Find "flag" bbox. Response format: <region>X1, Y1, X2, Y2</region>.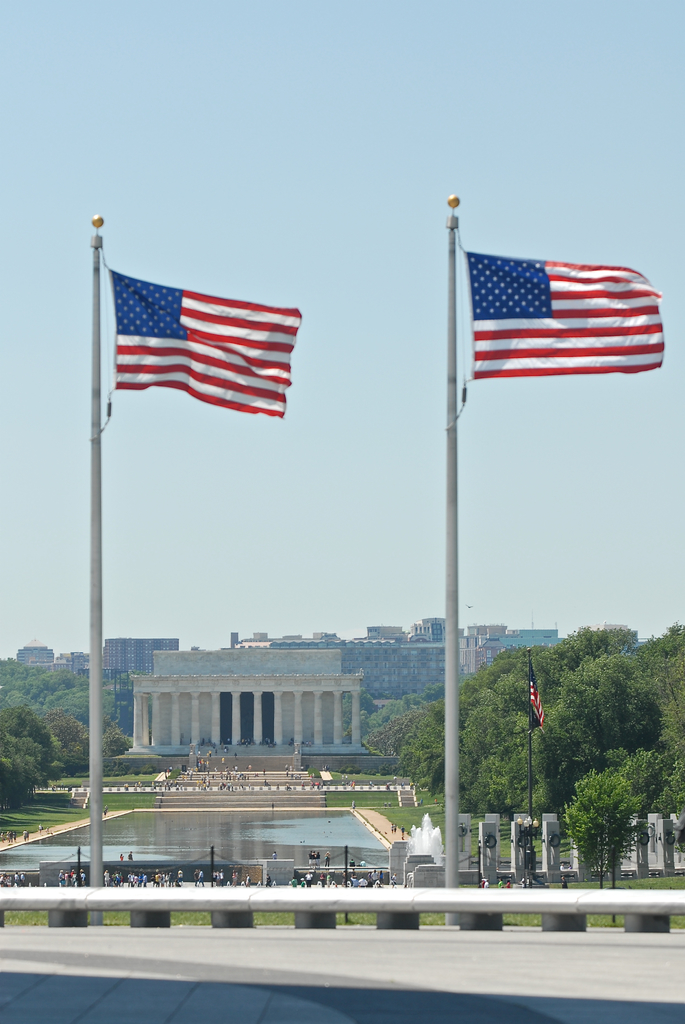
<region>101, 260, 291, 406</region>.
